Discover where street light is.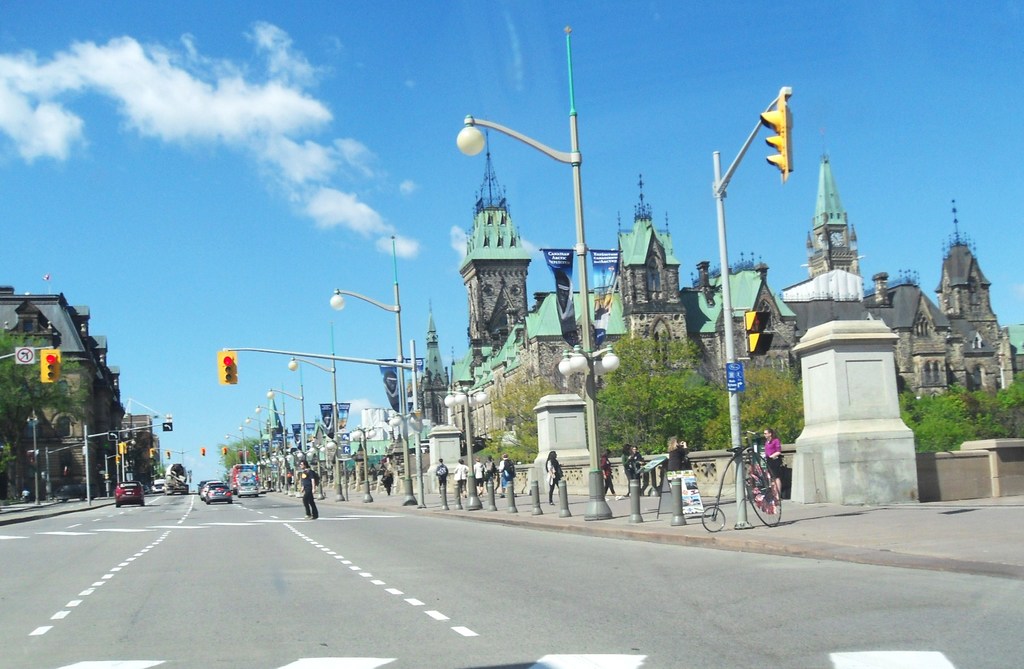
Discovered at <bbox>245, 412, 273, 478</bbox>.
